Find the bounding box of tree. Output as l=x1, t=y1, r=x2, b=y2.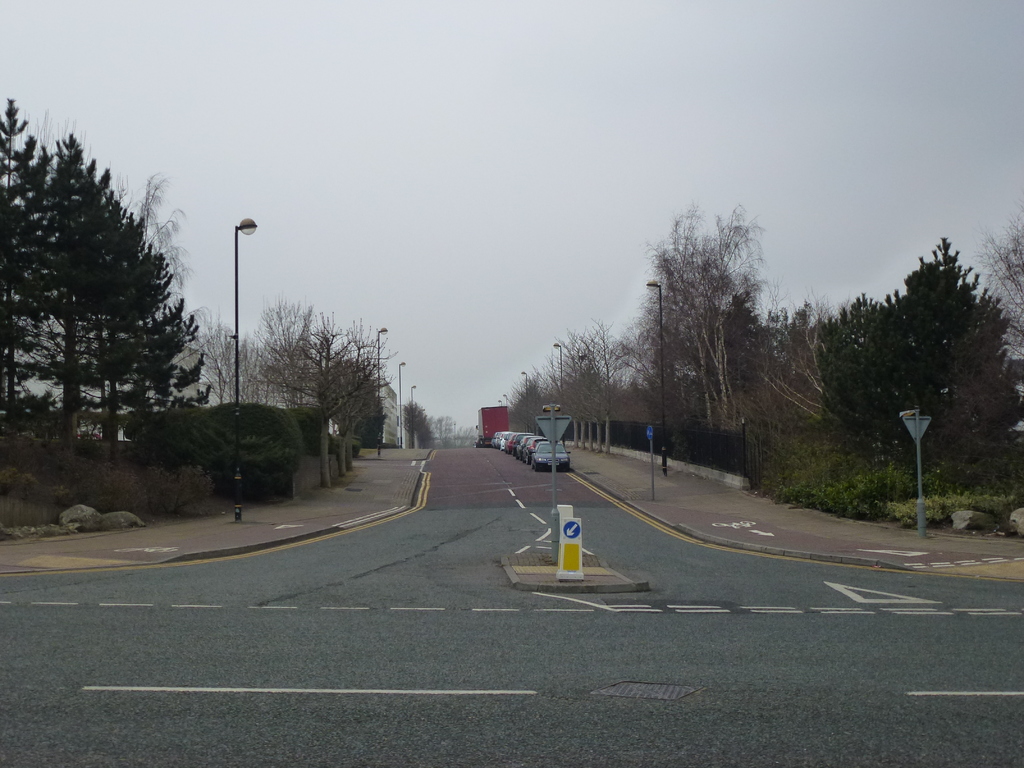
l=642, t=199, r=791, b=482.
